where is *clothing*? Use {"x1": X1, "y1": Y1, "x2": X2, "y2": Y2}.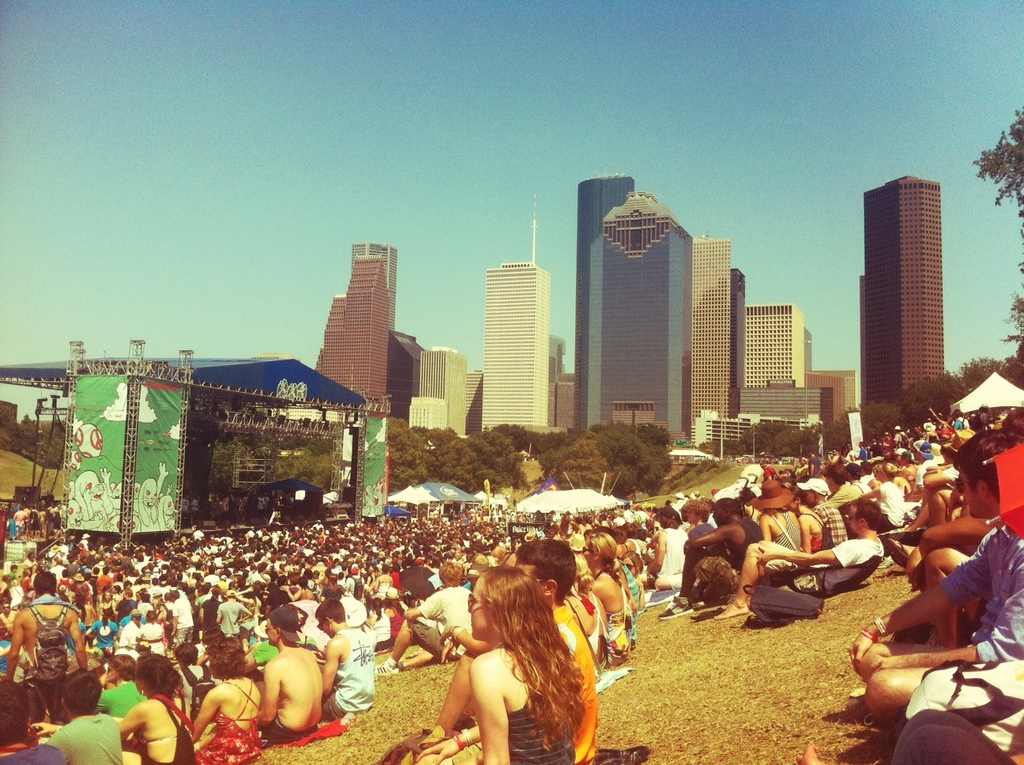
{"x1": 322, "y1": 629, "x2": 377, "y2": 728}.
